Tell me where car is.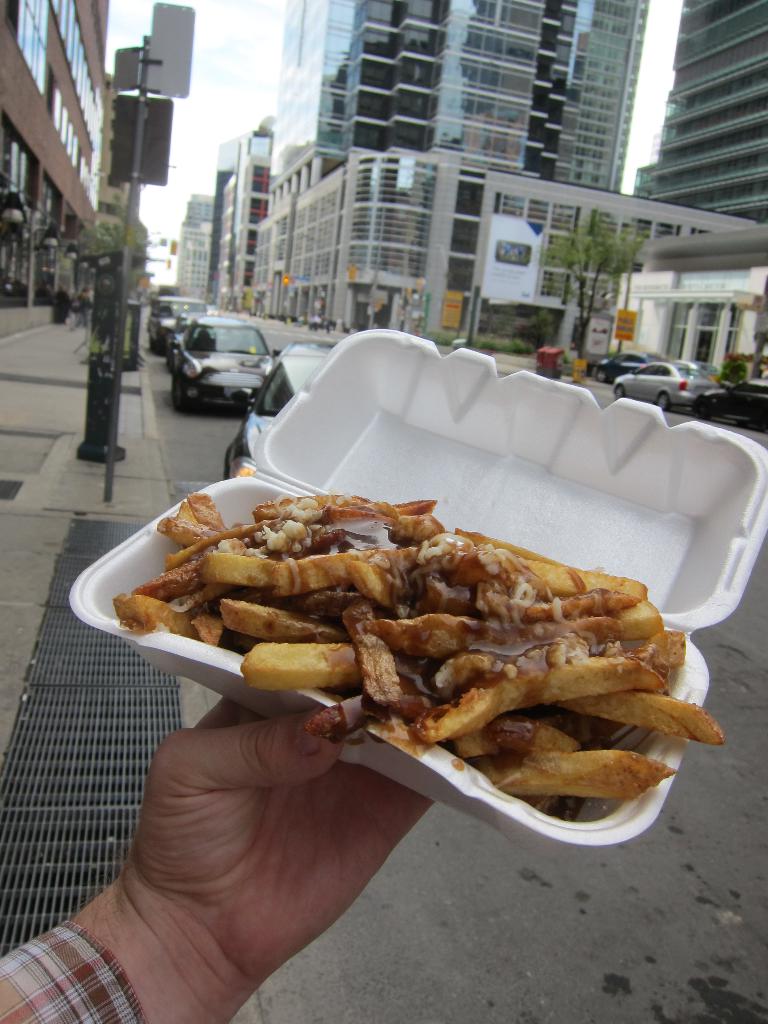
car is at Rect(700, 375, 767, 433).
